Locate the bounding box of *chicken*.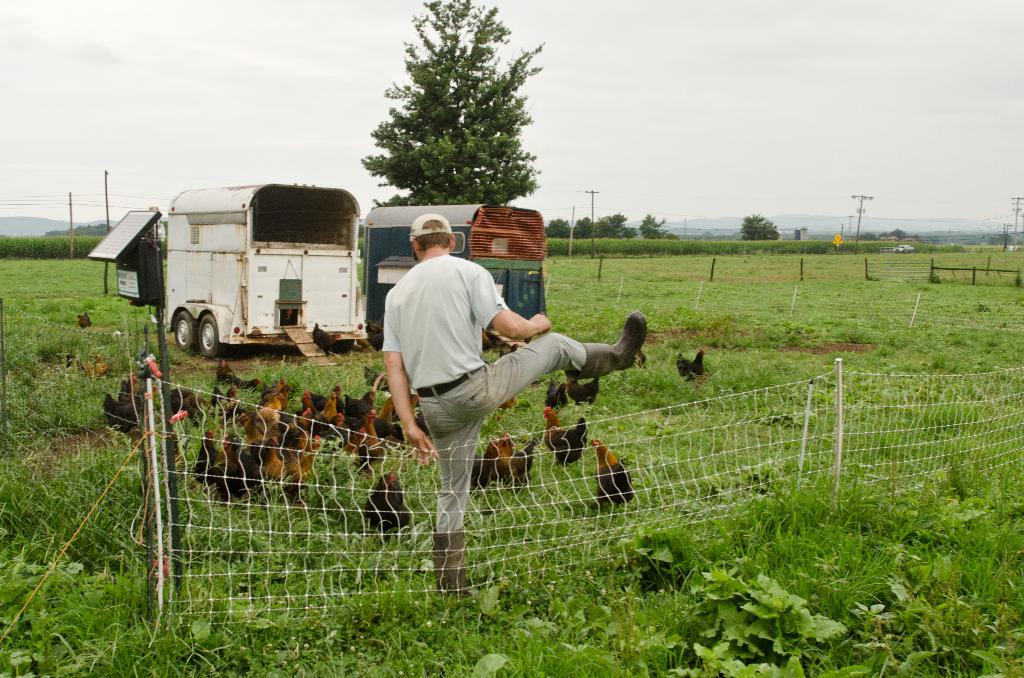
Bounding box: (x1=218, y1=355, x2=235, y2=382).
